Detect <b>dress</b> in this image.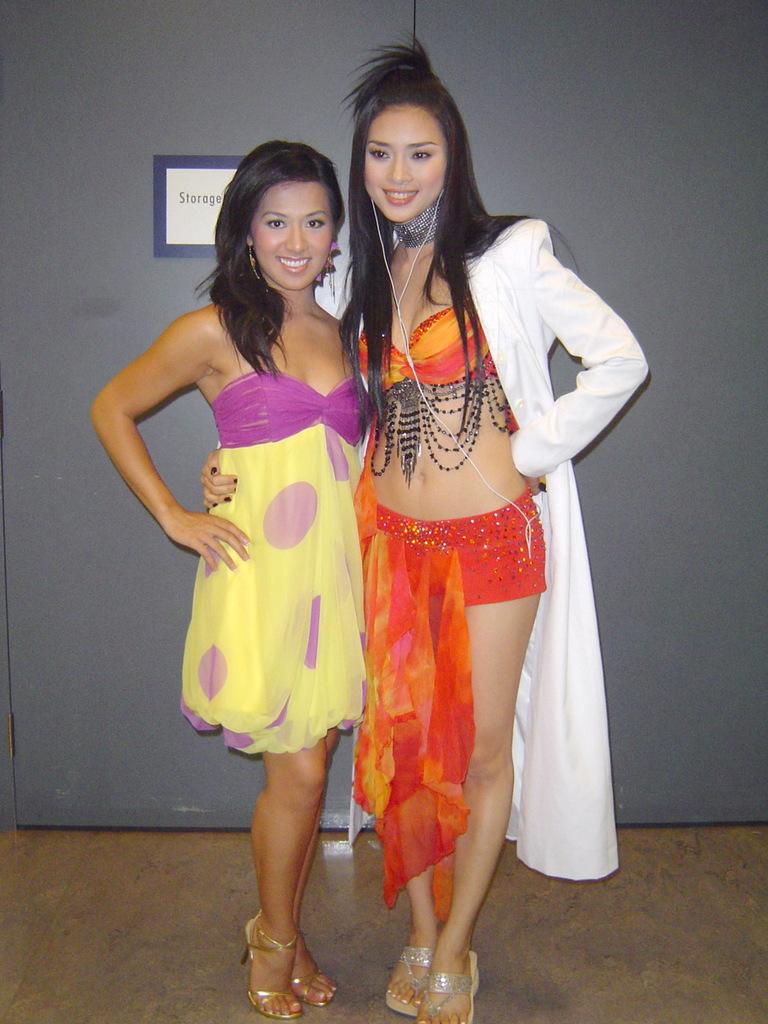
Detection: {"left": 182, "top": 339, "right": 370, "bottom": 757}.
